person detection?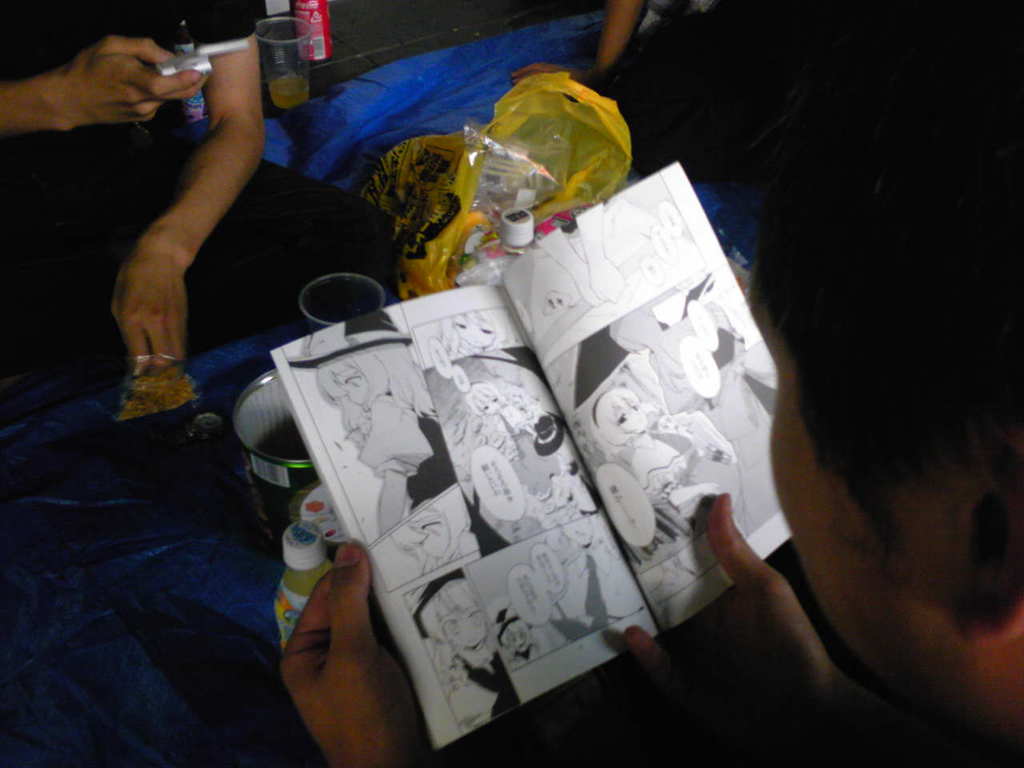
bbox=(505, 513, 649, 655)
